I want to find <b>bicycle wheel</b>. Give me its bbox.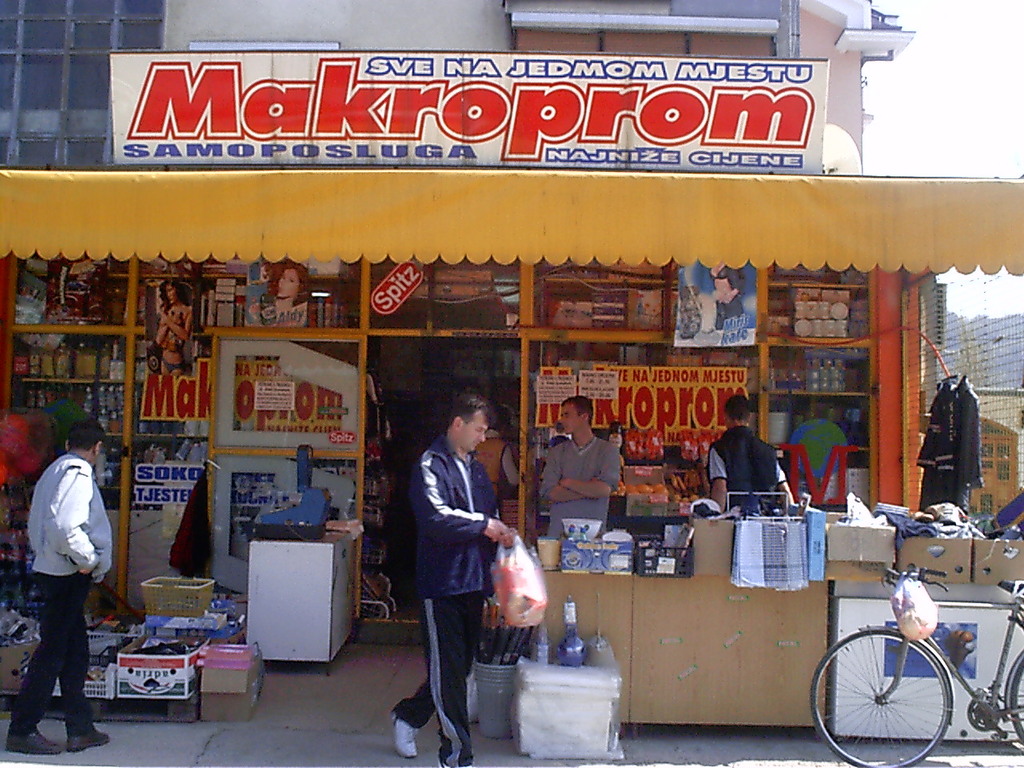
830, 638, 966, 756.
